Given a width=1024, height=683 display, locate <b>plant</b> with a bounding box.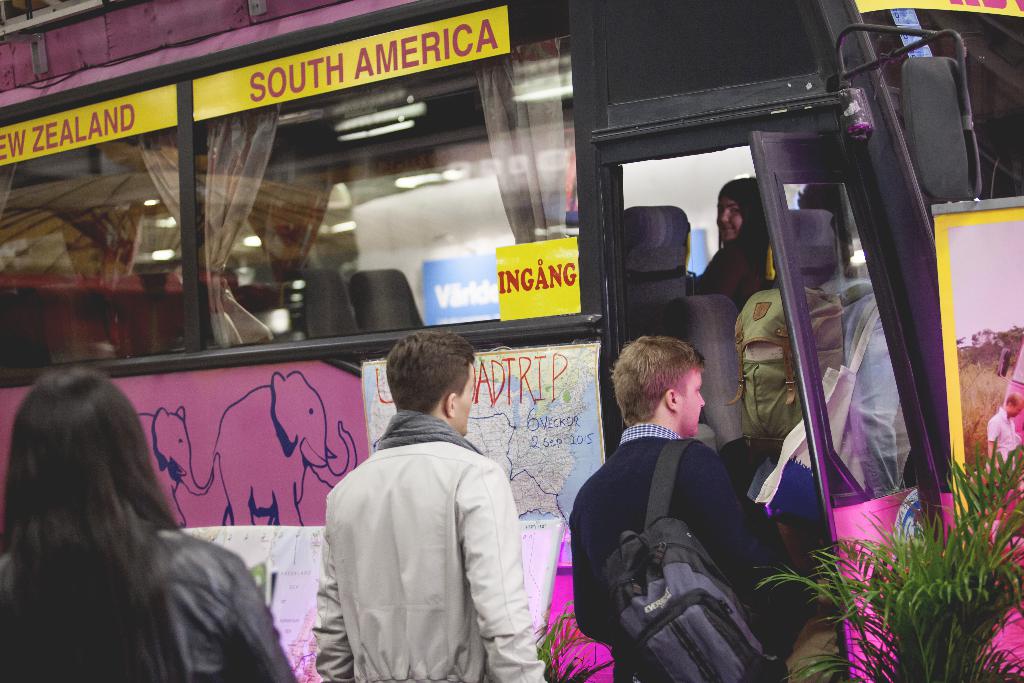
Located: l=724, t=429, r=1022, b=682.
